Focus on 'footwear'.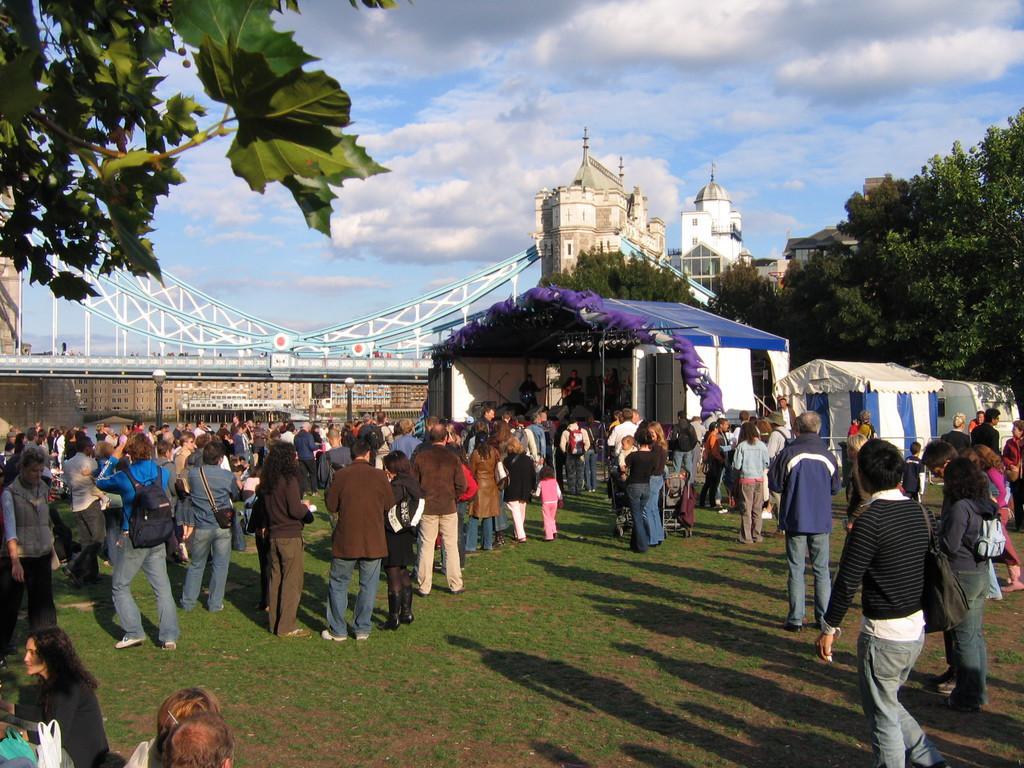
Focused at crop(451, 583, 465, 594).
